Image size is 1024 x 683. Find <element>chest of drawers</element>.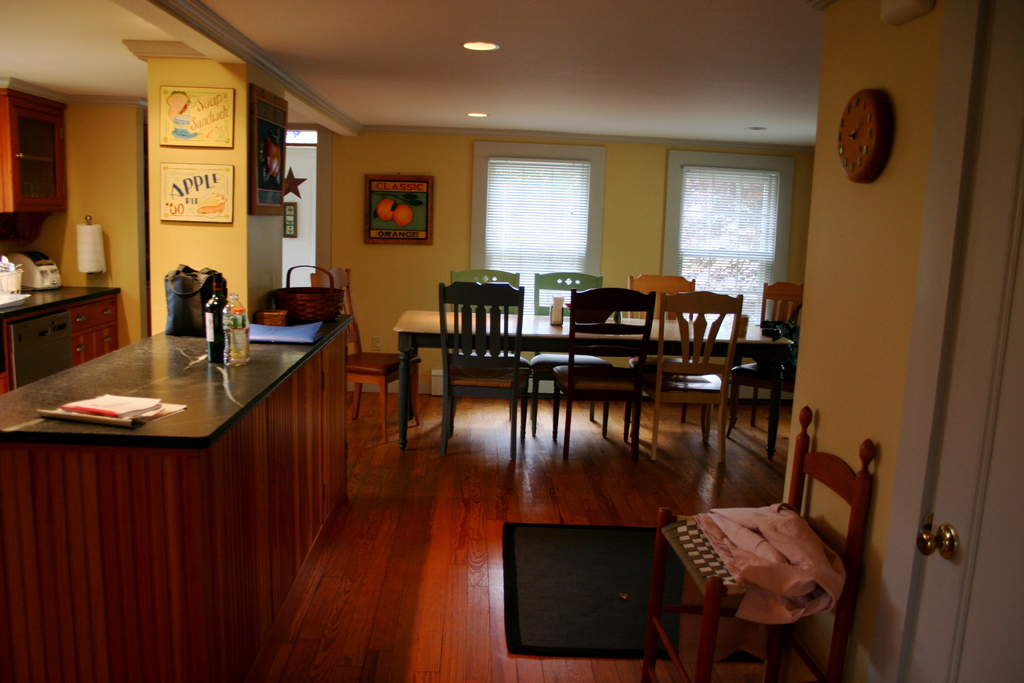
bbox=(0, 285, 121, 395).
